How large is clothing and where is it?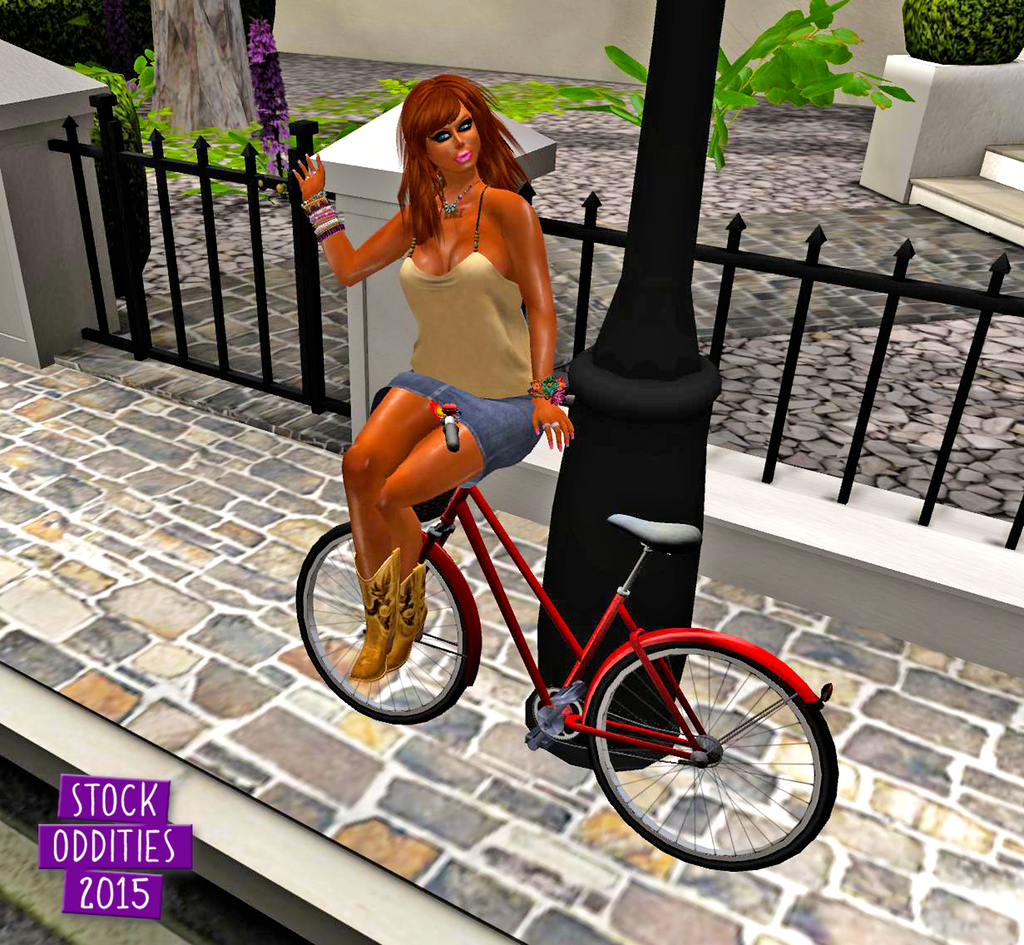
Bounding box: (369, 187, 543, 490).
